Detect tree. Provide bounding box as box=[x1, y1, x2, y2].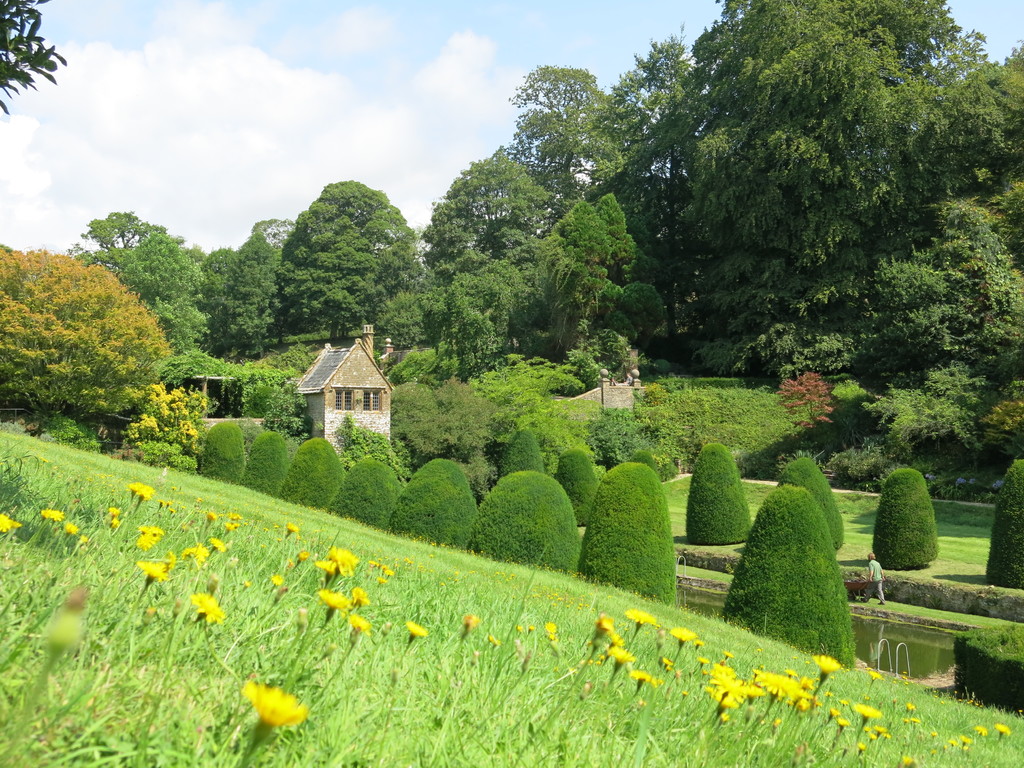
box=[579, 26, 705, 356].
